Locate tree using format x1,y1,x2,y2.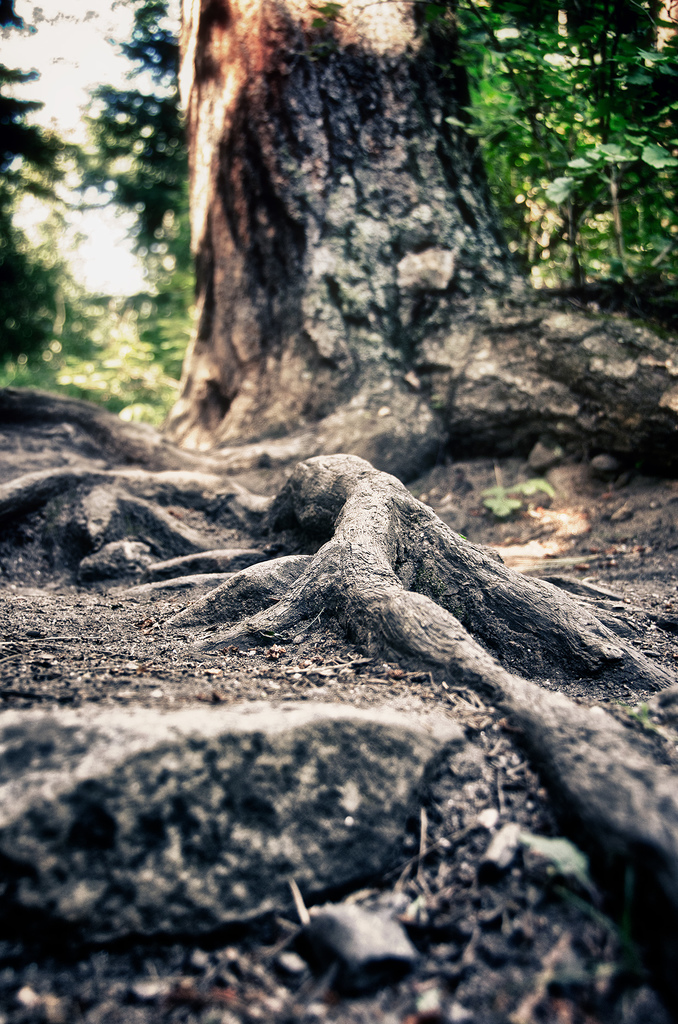
24,0,654,621.
